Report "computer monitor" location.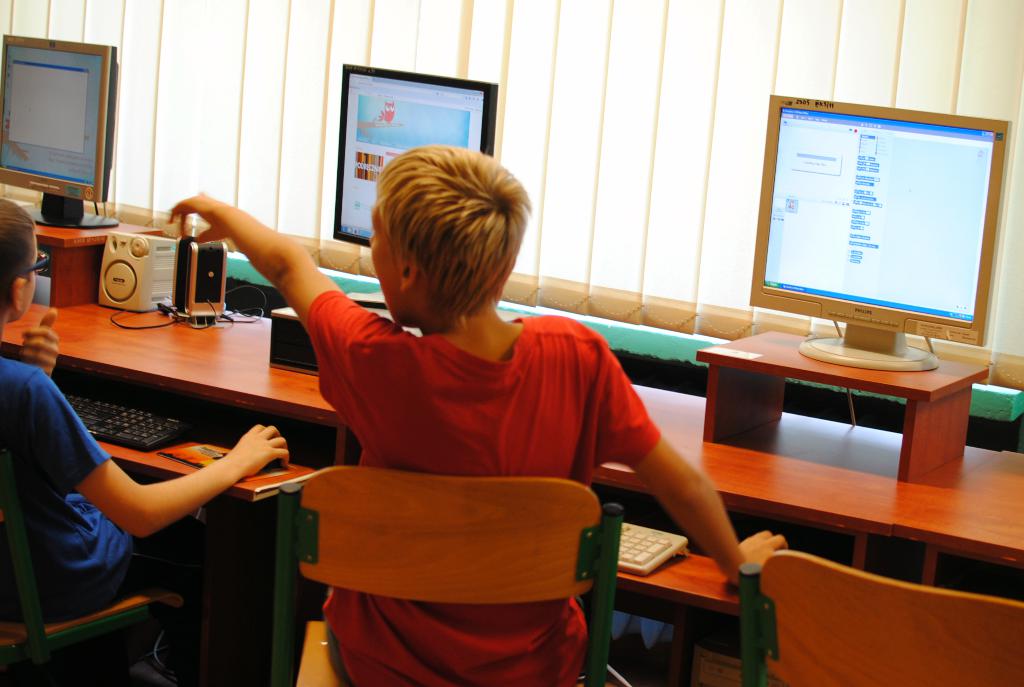
Report: [332, 67, 499, 253].
